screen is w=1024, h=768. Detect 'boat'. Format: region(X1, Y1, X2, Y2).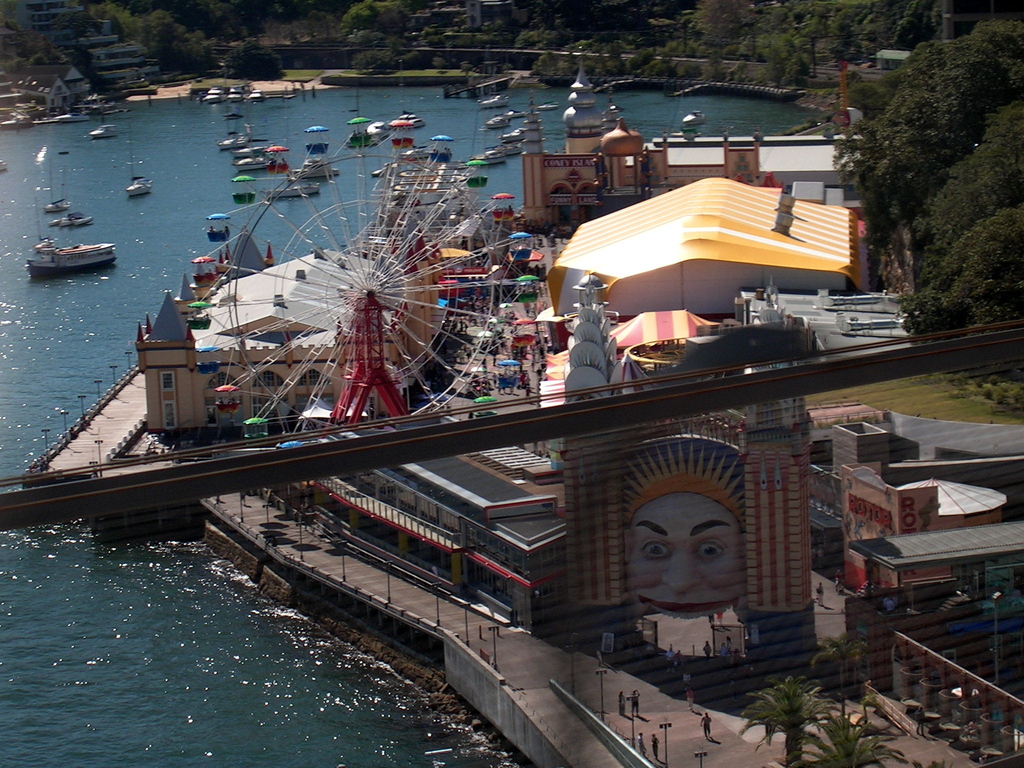
region(56, 108, 103, 120).
